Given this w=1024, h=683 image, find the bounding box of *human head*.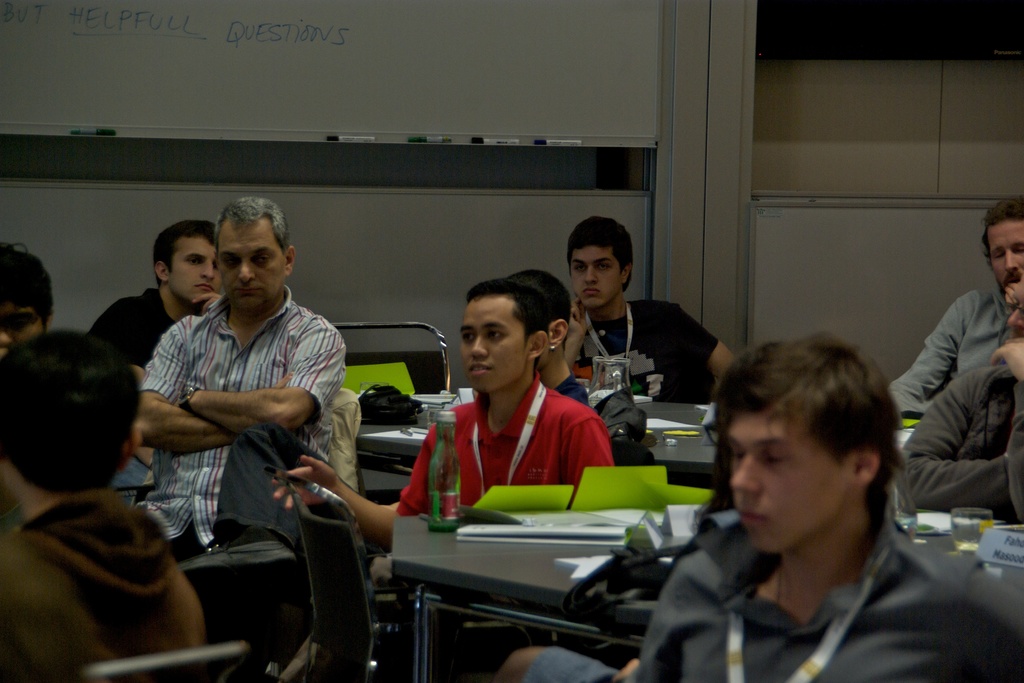
box=[456, 276, 552, 390].
